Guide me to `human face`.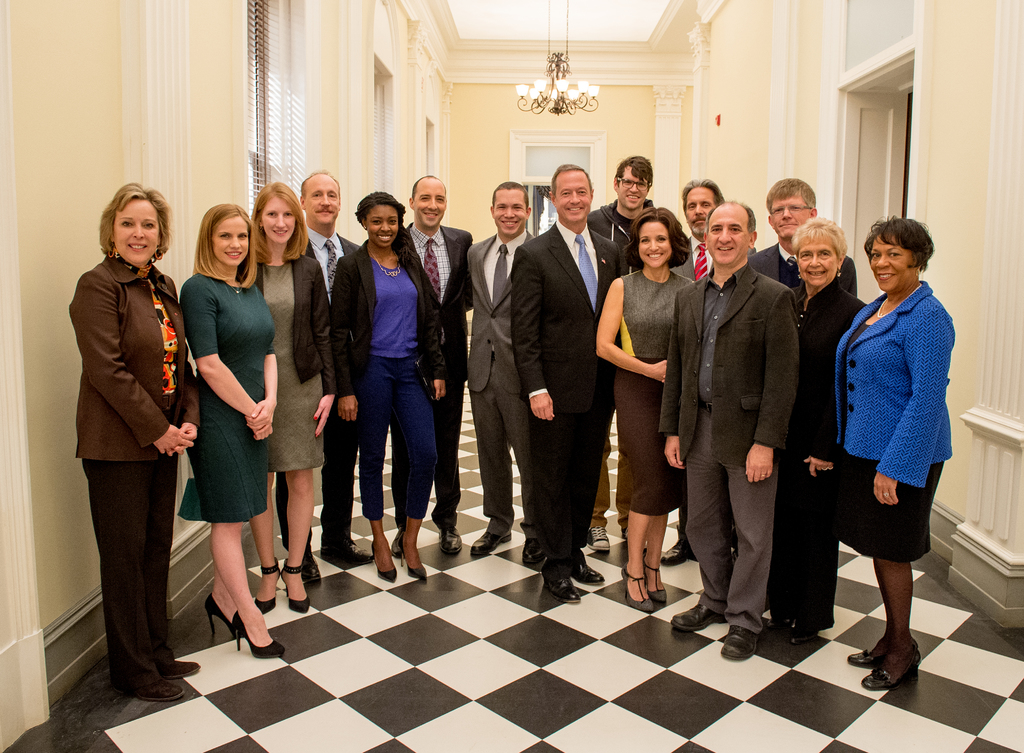
Guidance: {"left": 416, "top": 183, "right": 445, "bottom": 228}.
